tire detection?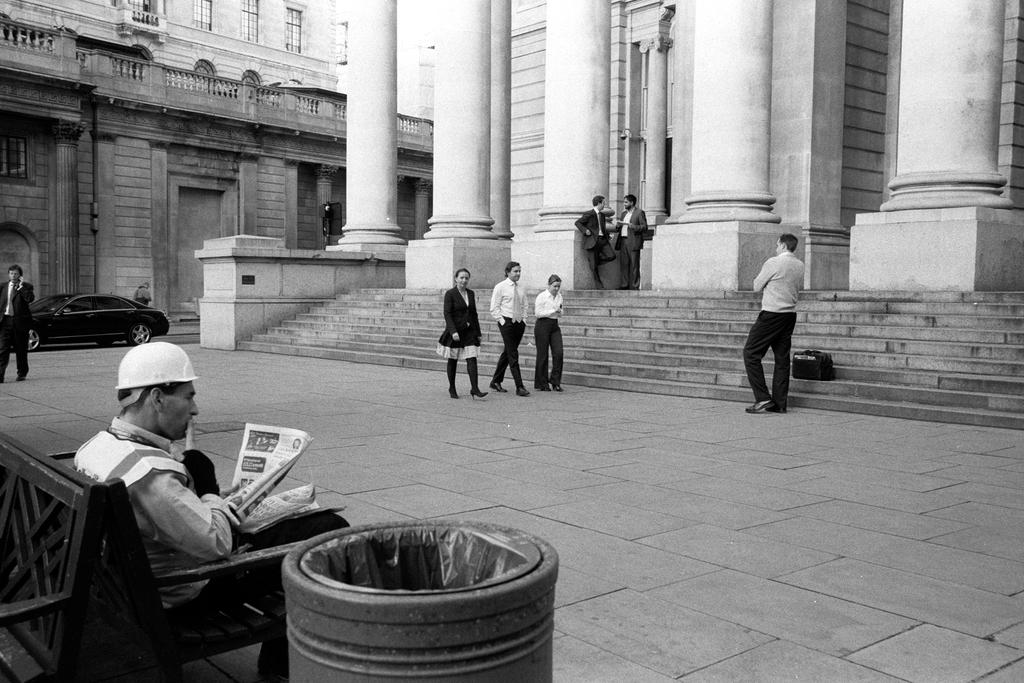
box=[21, 329, 40, 352]
